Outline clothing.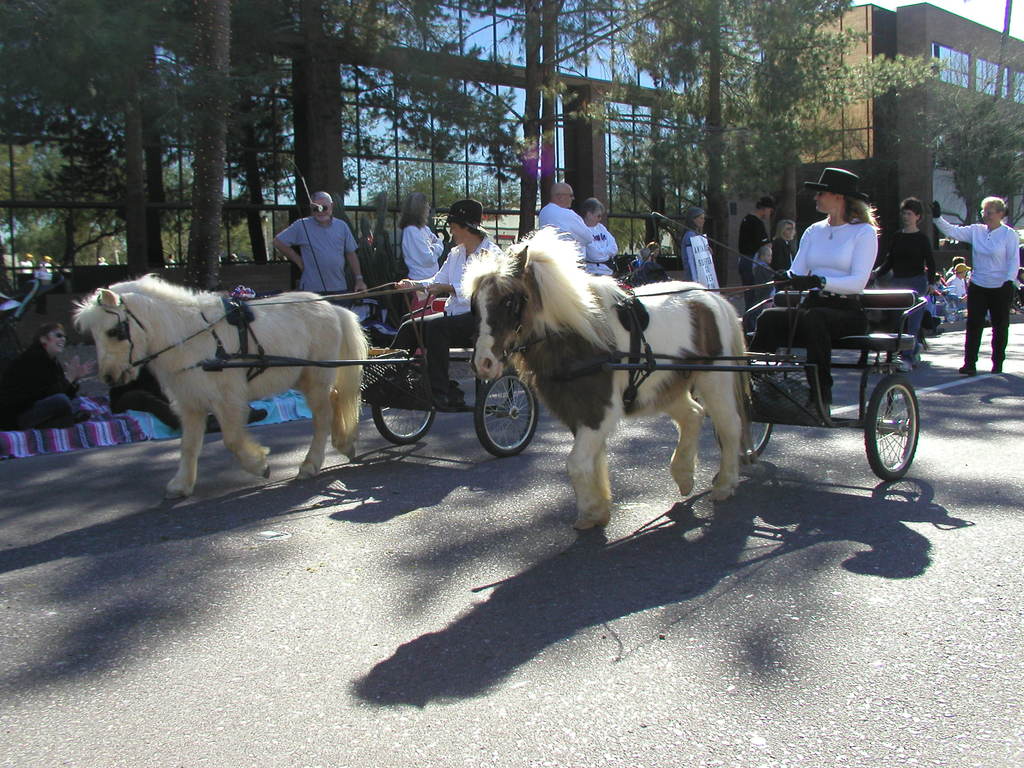
Outline: box=[4, 346, 76, 426].
